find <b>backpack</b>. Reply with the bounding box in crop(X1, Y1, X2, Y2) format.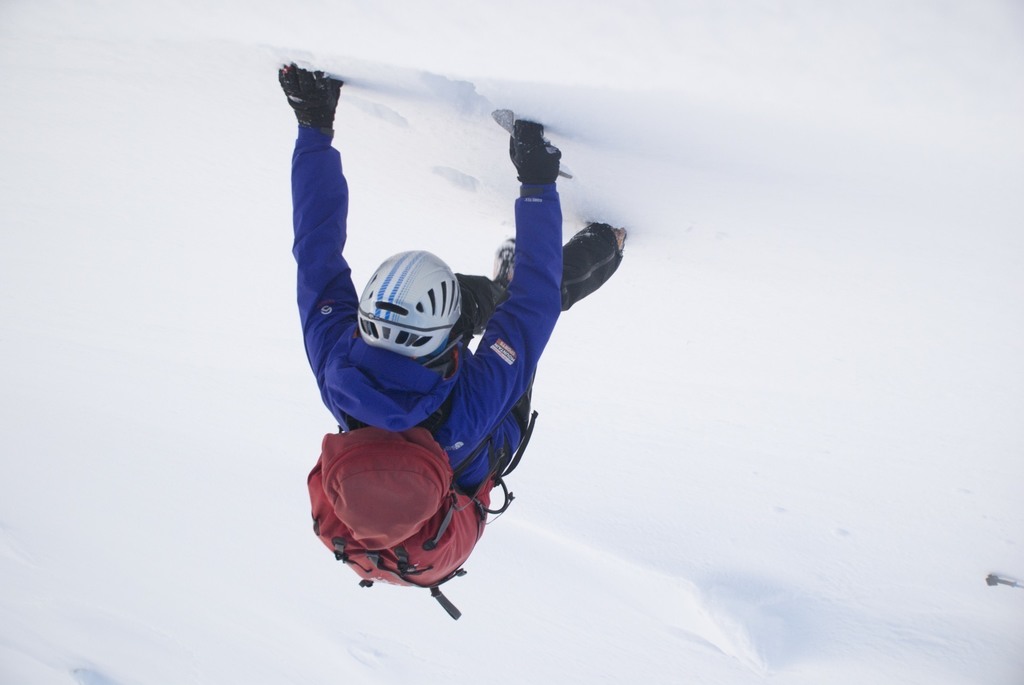
crop(310, 389, 529, 592).
